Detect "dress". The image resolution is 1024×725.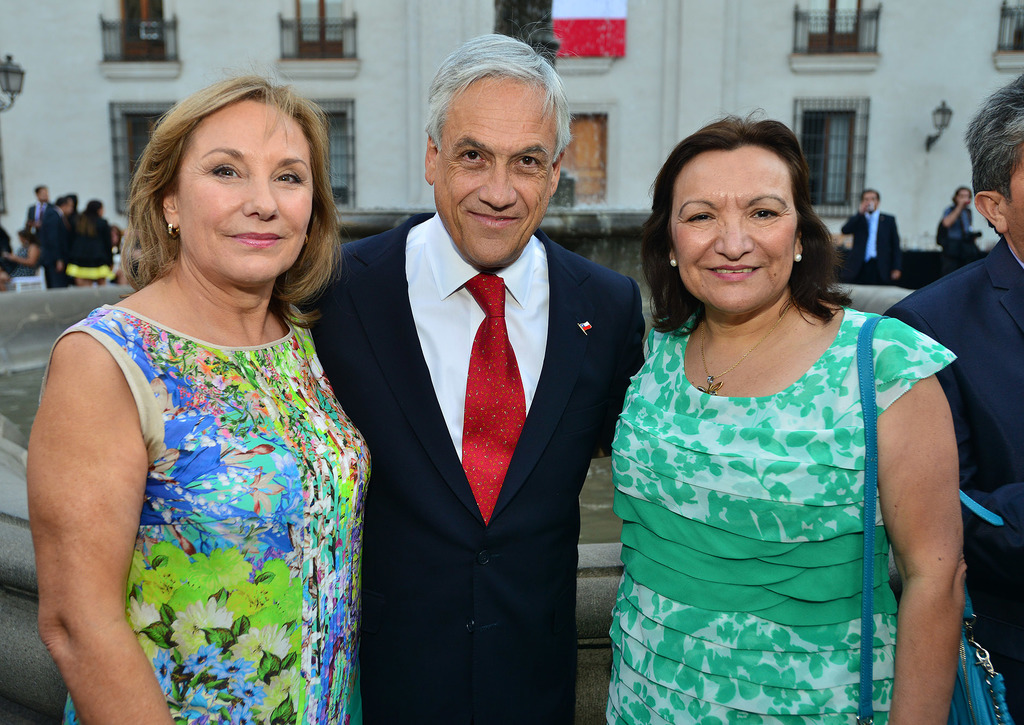
bbox(39, 306, 370, 724).
